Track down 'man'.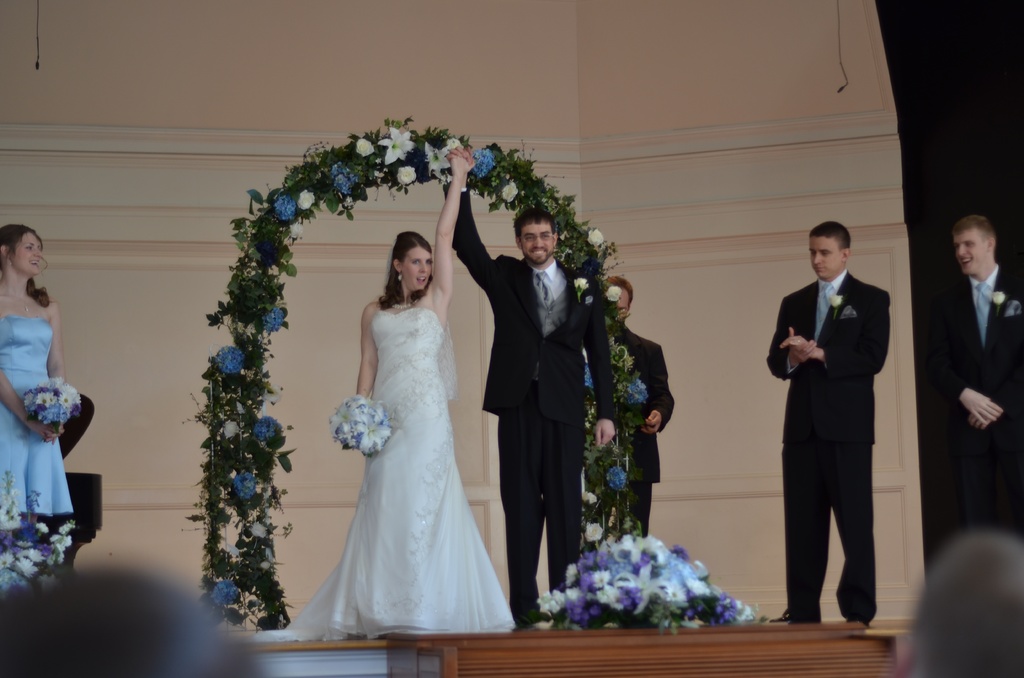
Tracked to {"left": 919, "top": 213, "right": 1023, "bottom": 541}.
